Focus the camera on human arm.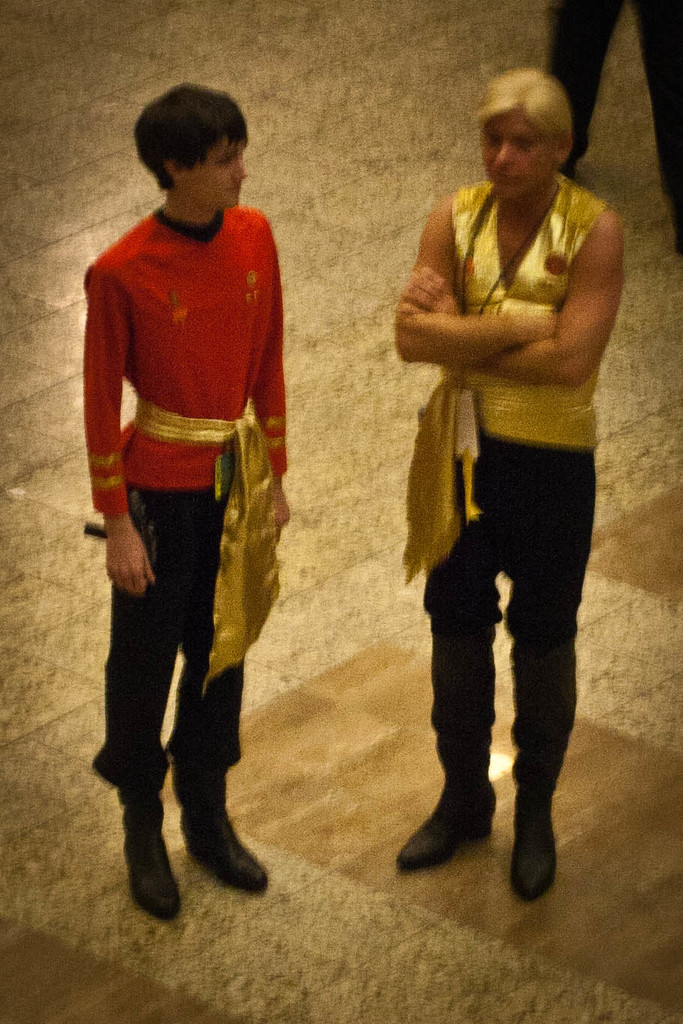
Focus region: [79, 258, 155, 590].
